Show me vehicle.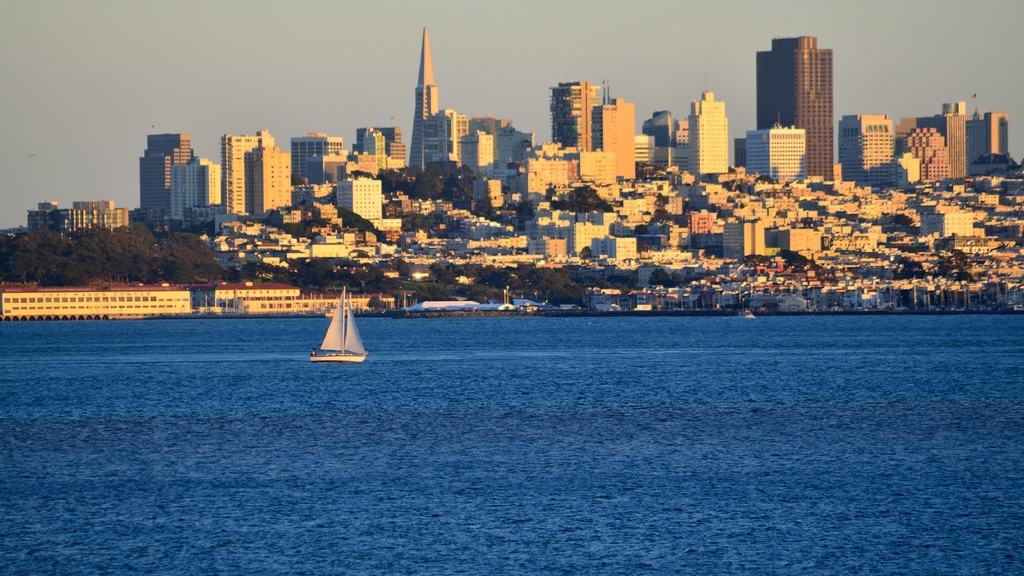
vehicle is here: Rect(294, 298, 364, 369).
